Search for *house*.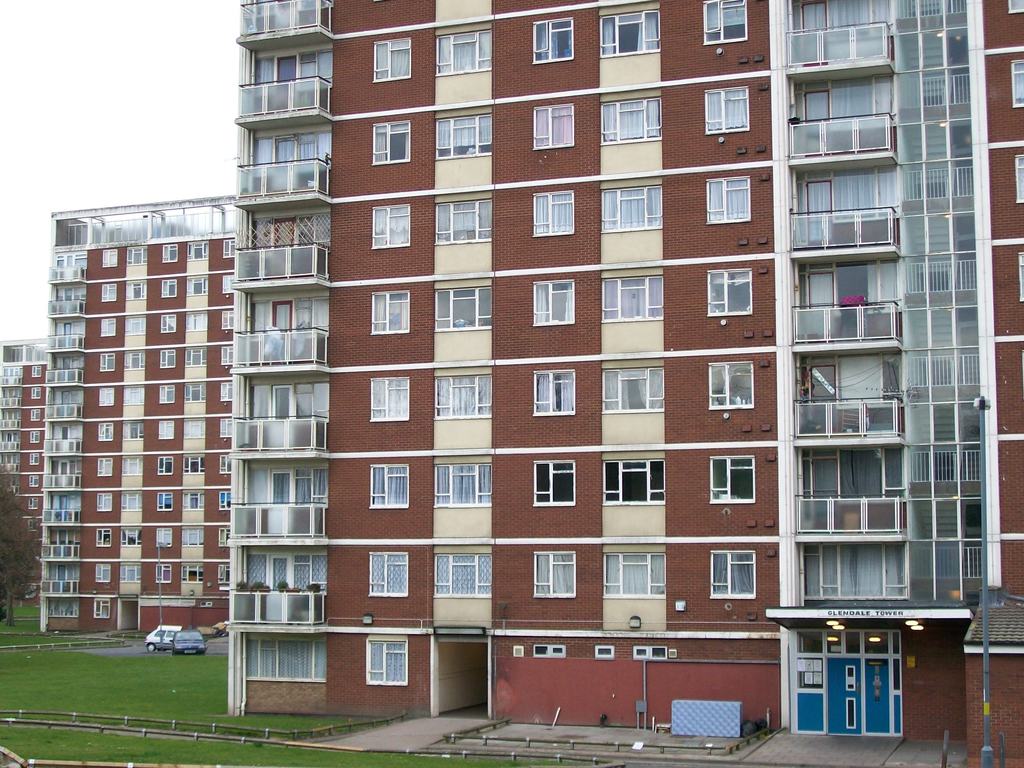
Found at bbox(15, 170, 280, 664).
